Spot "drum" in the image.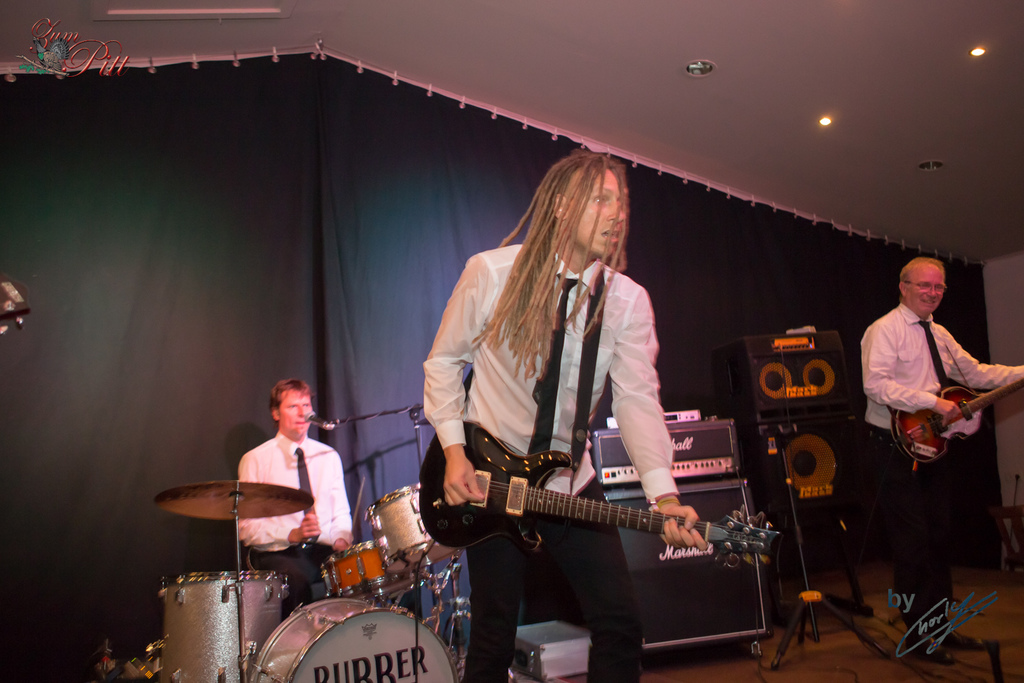
"drum" found at <box>243,595,456,682</box>.
